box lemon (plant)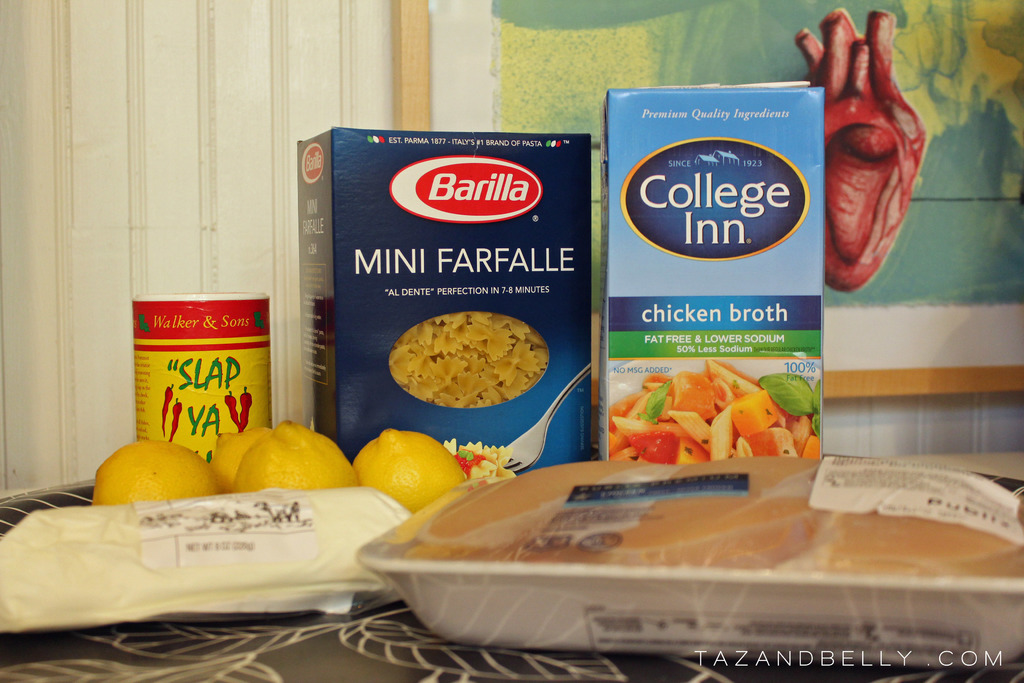
[x1=360, y1=432, x2=463, y2=517]
